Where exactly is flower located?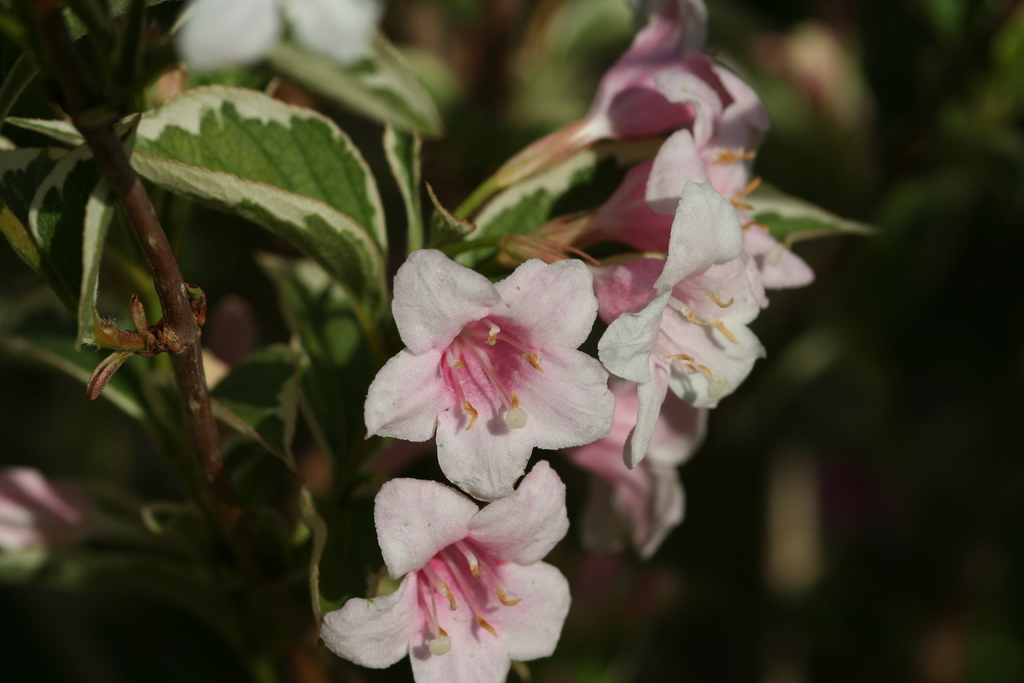
Its bounding box is (left=358, top=241, right=622, bottom=494).
